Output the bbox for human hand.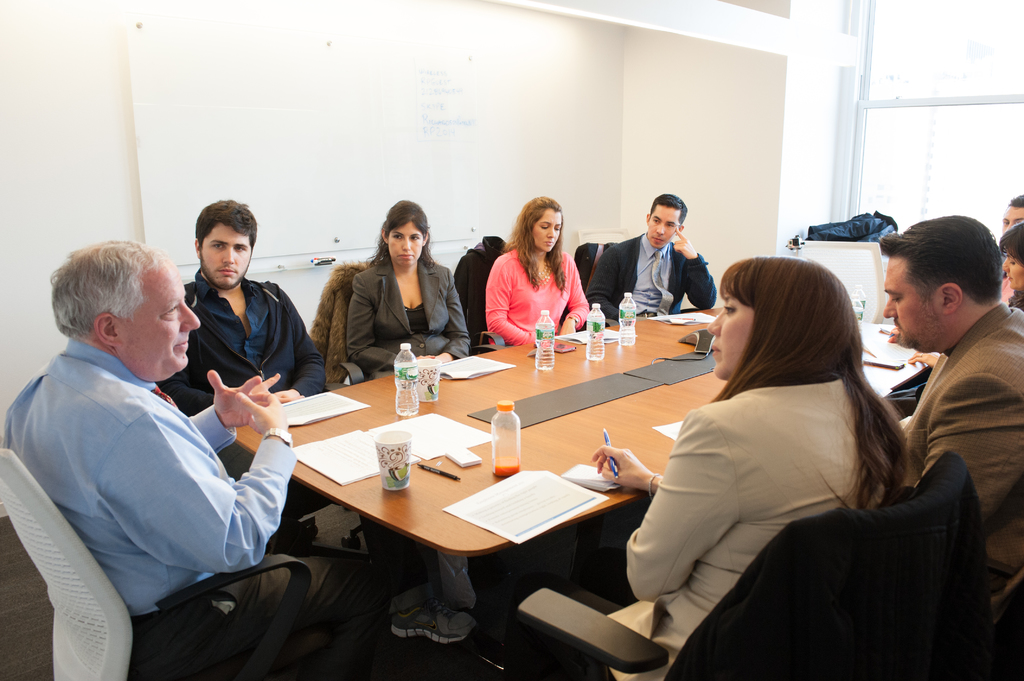
[x1=559, y1=314, x2=577, y2=334].
